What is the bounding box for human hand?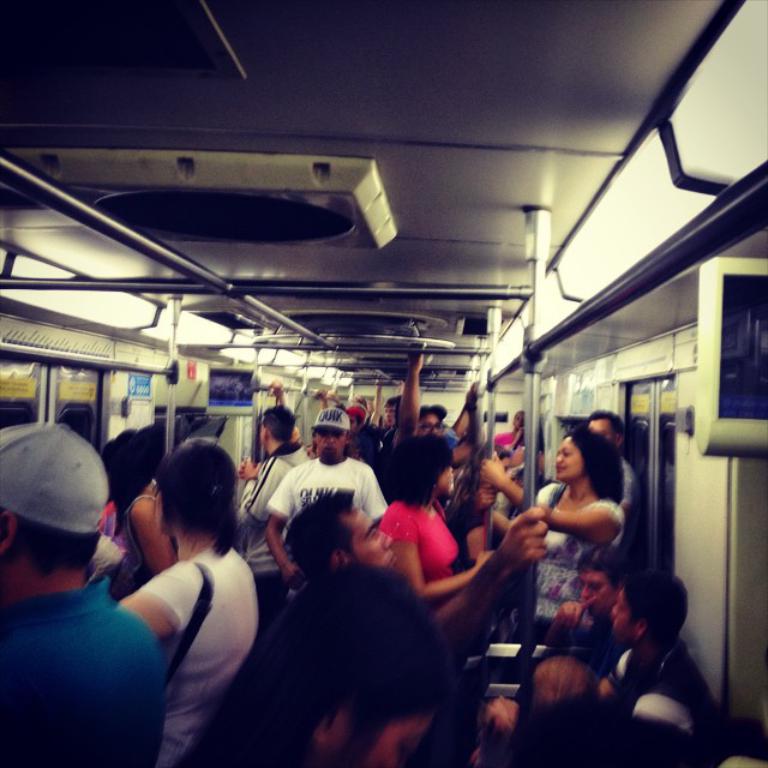
[313, 386, 331, 406].
